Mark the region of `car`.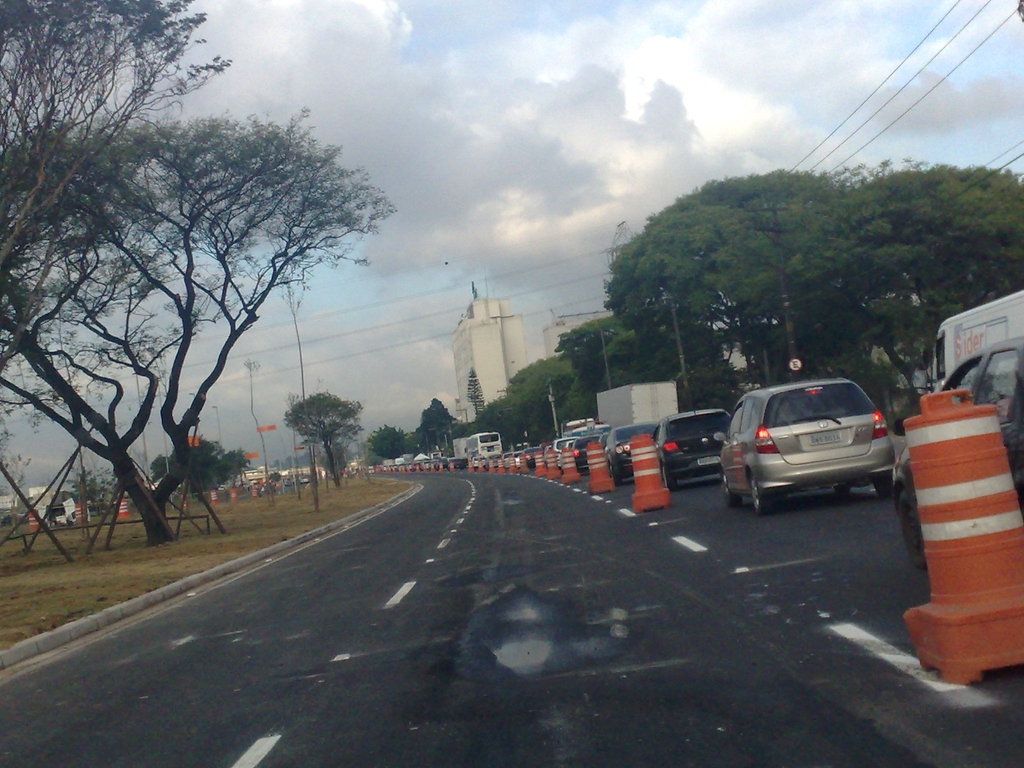
Region: Rect(521, 445, 543, 469).
